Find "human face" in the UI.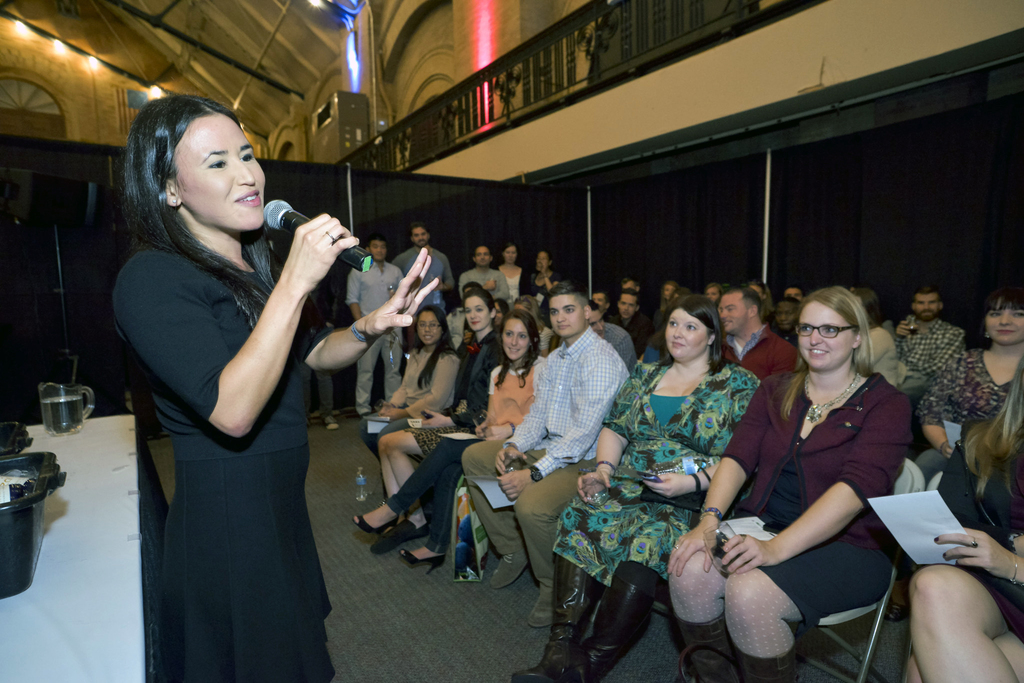
UI element at (668, 308, 708, 357).
